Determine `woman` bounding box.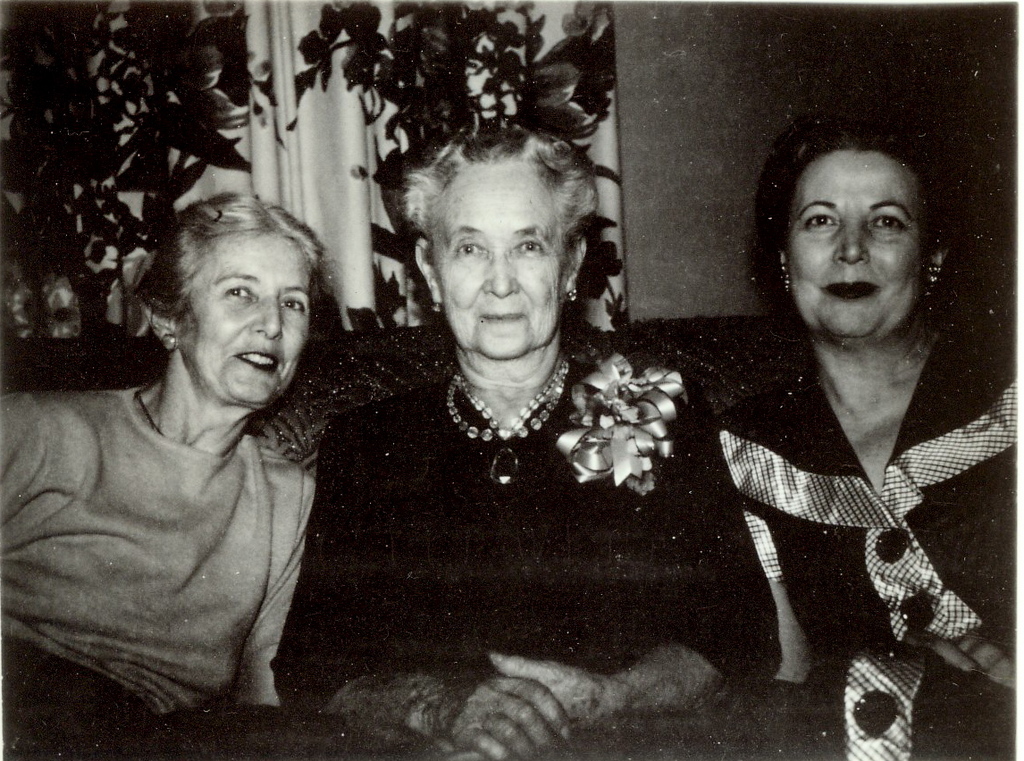
Determined: box=[713, 115, 1018, 760].
